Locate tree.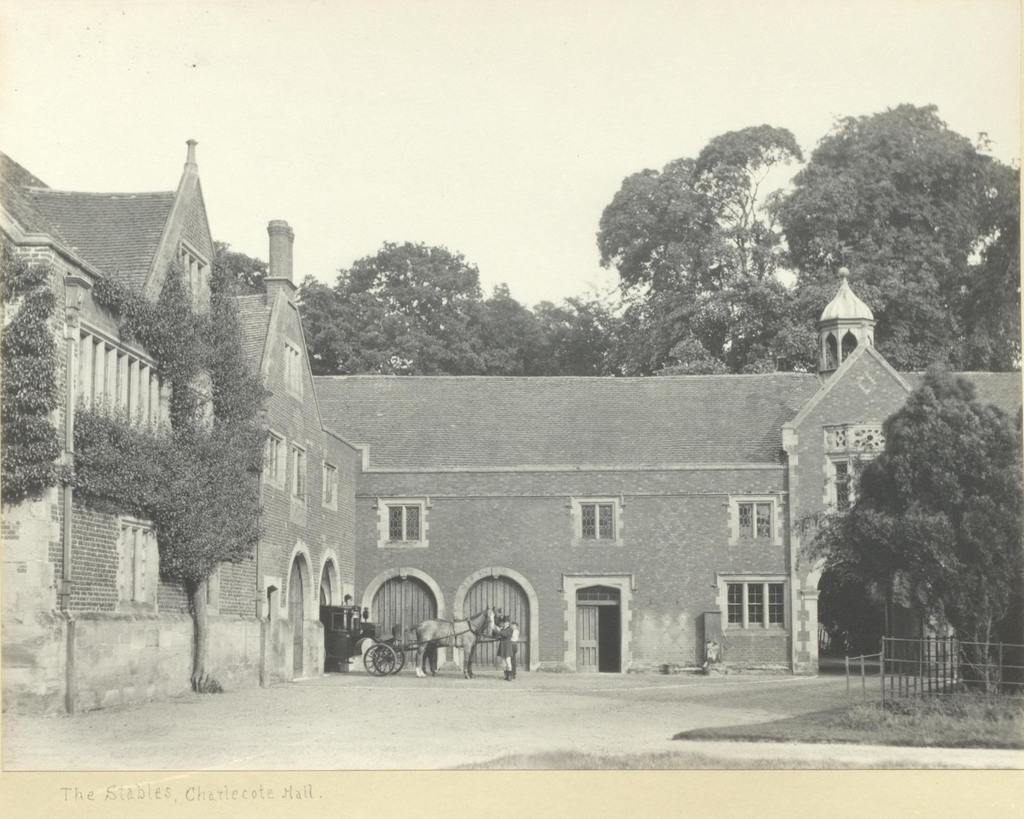
Bounding box: (104,419,263,692).
